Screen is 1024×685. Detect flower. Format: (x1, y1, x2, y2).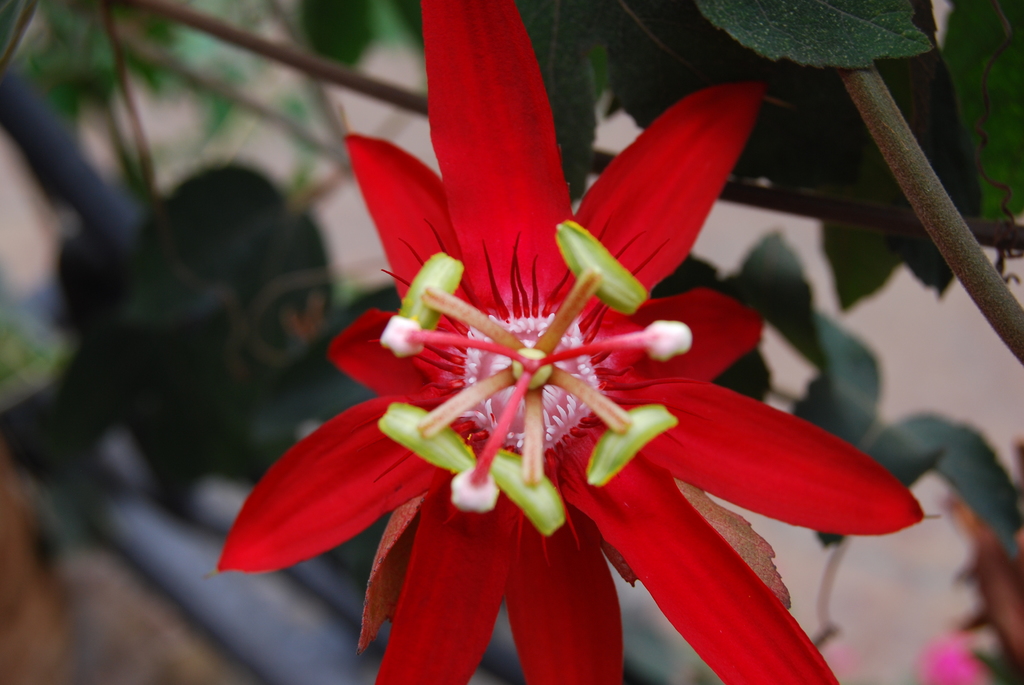
(916, 623, 982, 684).
